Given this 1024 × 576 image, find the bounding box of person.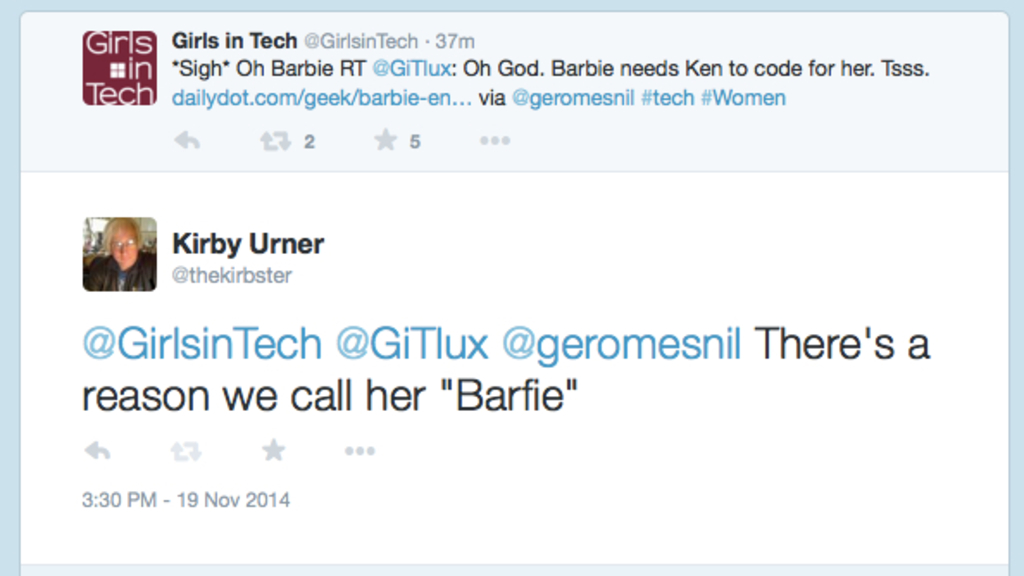
bbox=(81, 216, 153, 288).
